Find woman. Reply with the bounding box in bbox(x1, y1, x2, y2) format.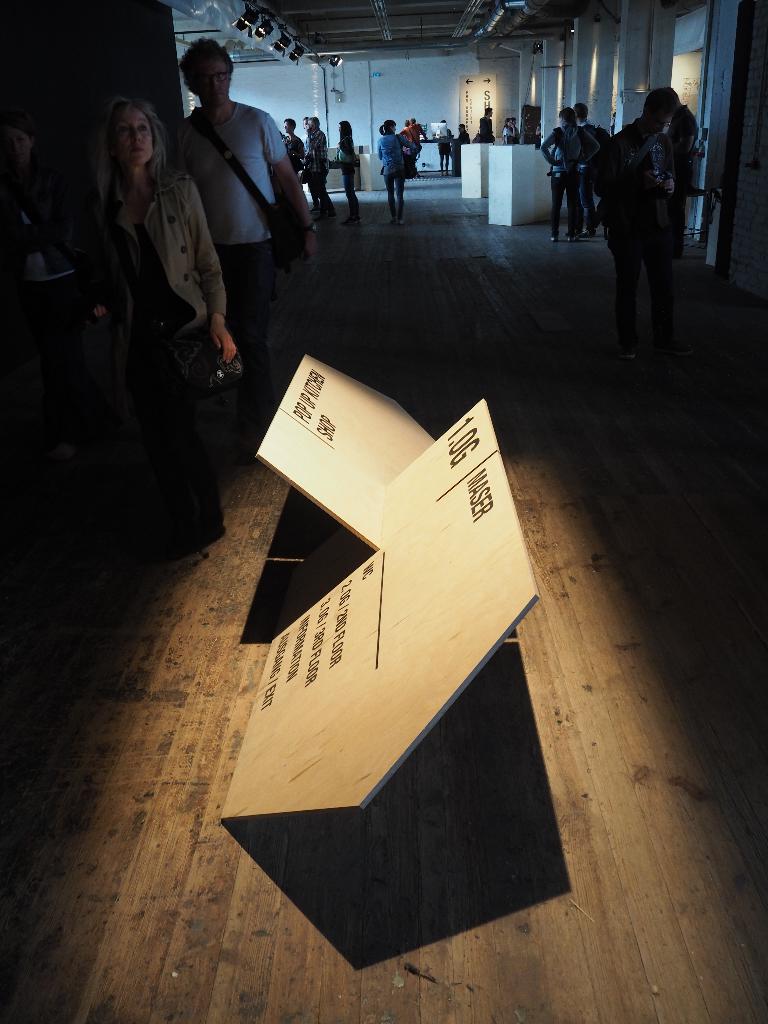
bbox(0, 119, 81, 467).
